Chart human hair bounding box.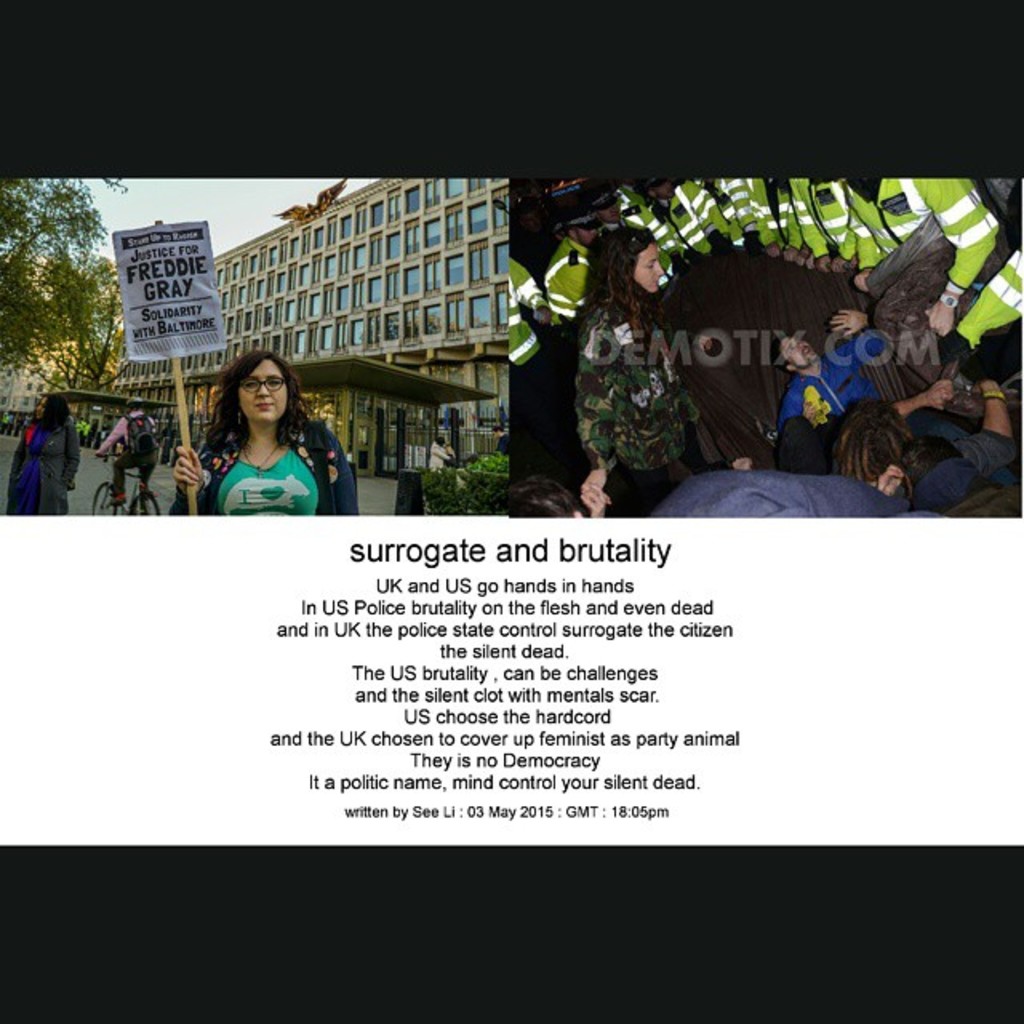
Charted: Rect(578, 227, 653, 314).
